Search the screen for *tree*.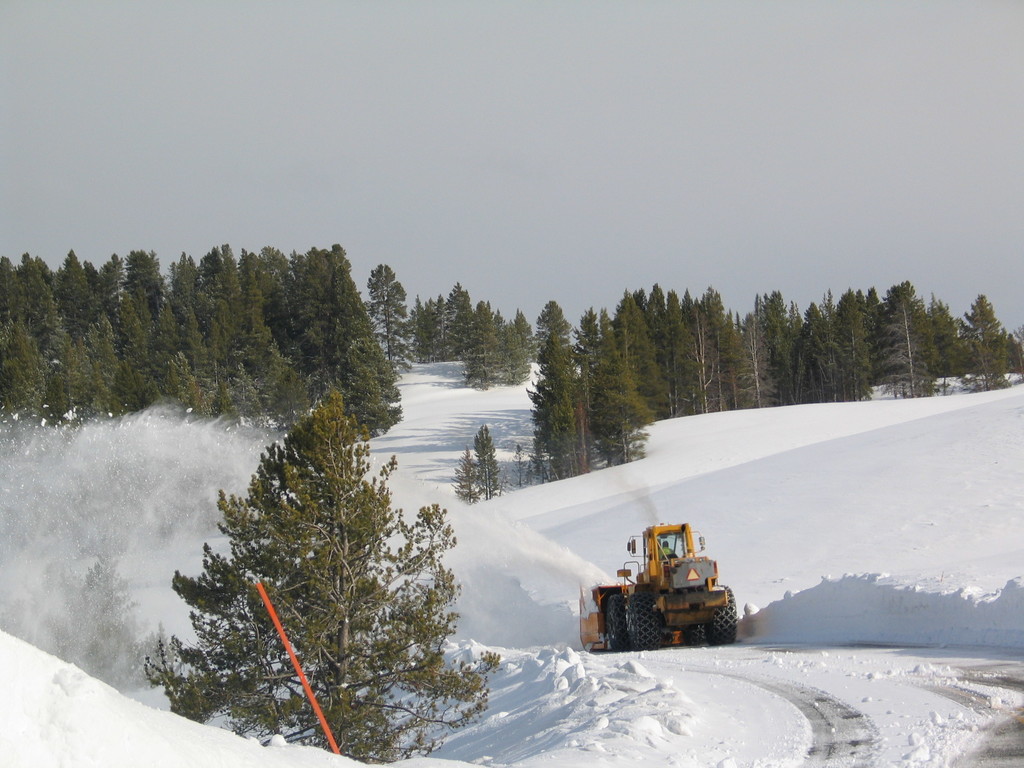
Found at pyautogui.locateOnScreen(364, 262, 408, 376).
